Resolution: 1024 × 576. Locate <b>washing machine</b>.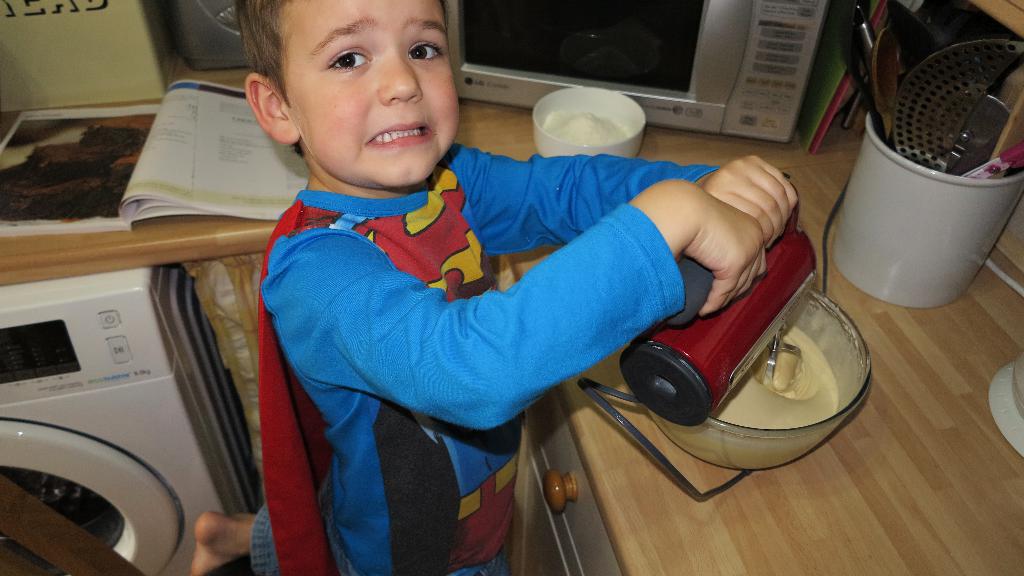
region(2, 266, 267, 575).
